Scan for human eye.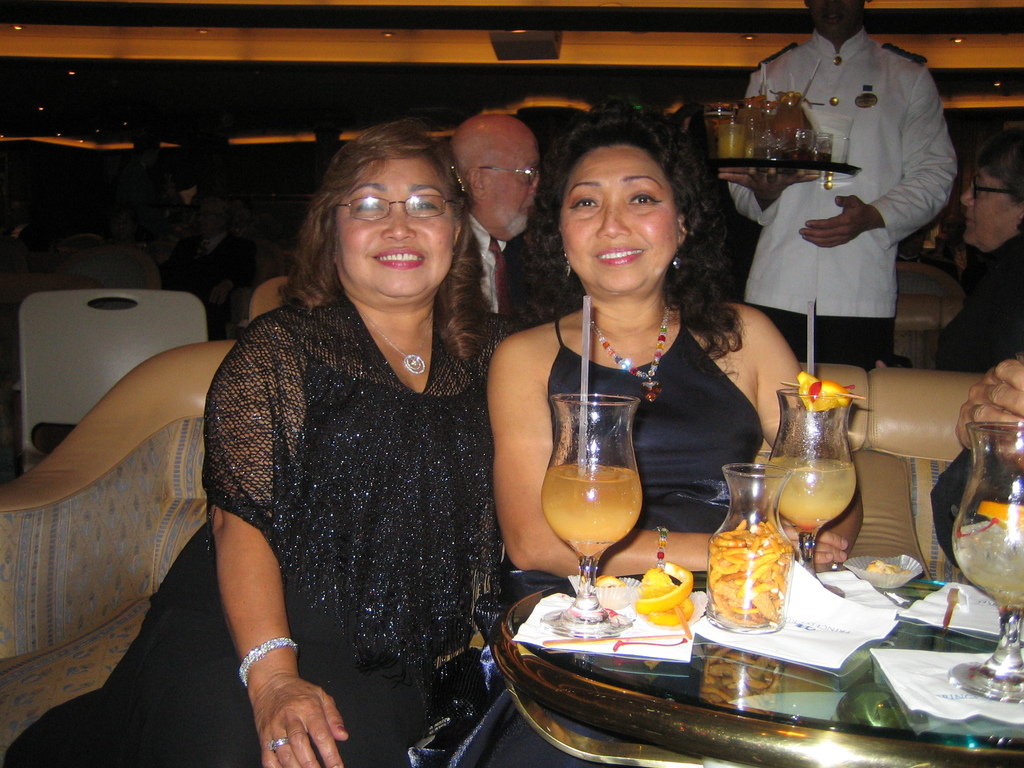
Scan result: 349,195,384,220.
